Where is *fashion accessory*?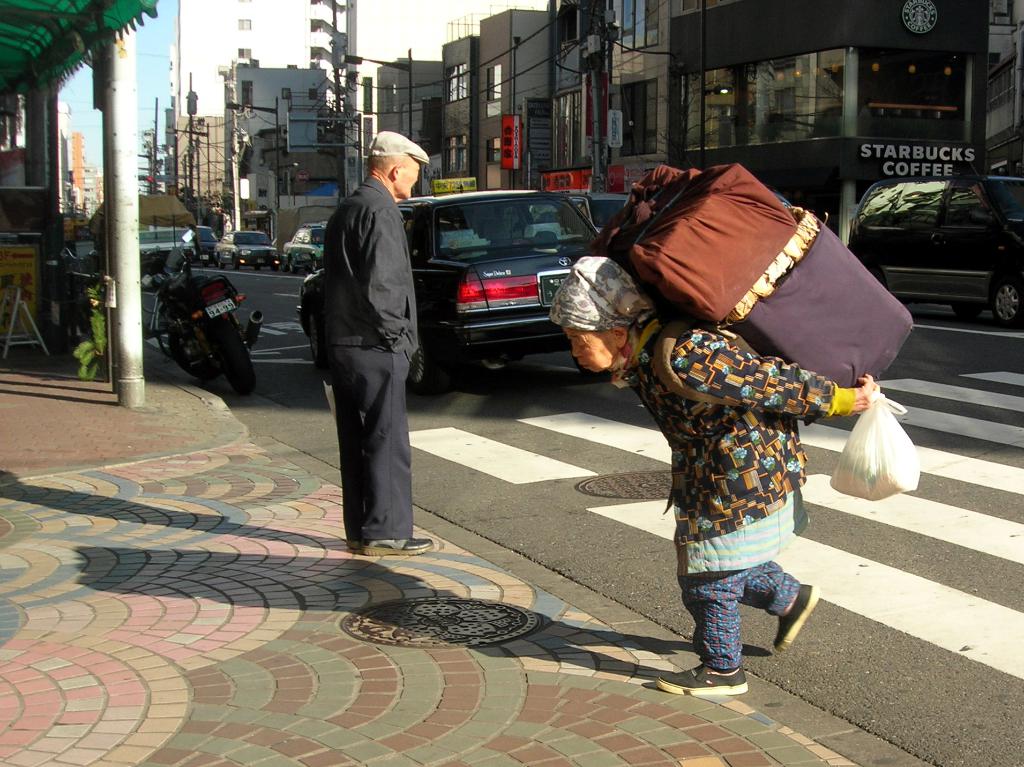
{"x1": 367, "y1": 131, "x2": 431, "y2": 164}.
